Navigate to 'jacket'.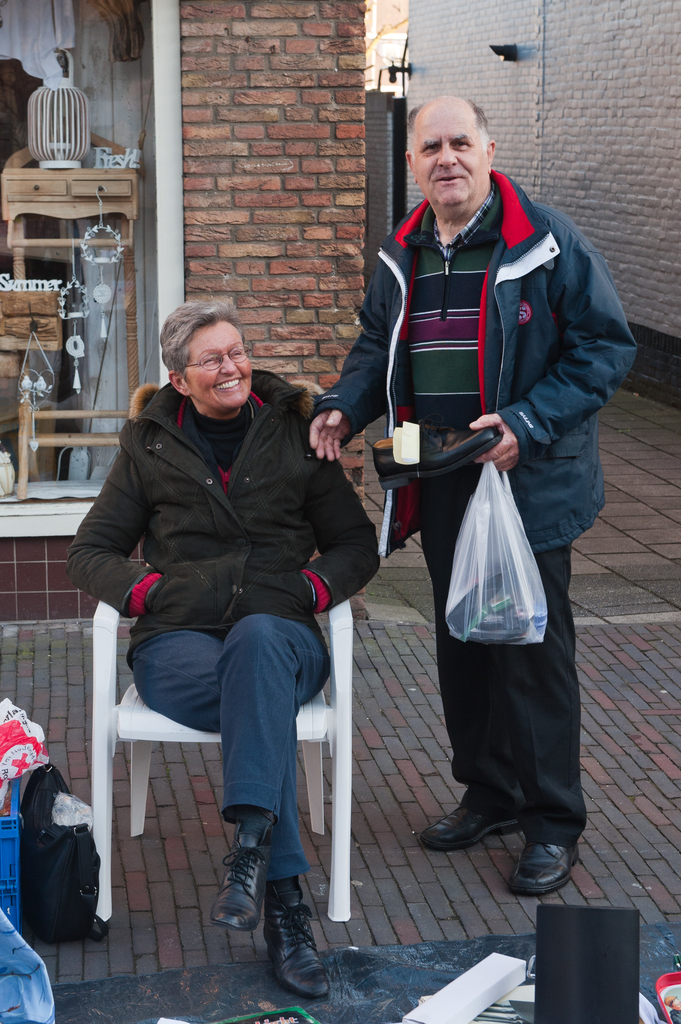
Navigation target: <region>316, 195, 635, 572</region>.
